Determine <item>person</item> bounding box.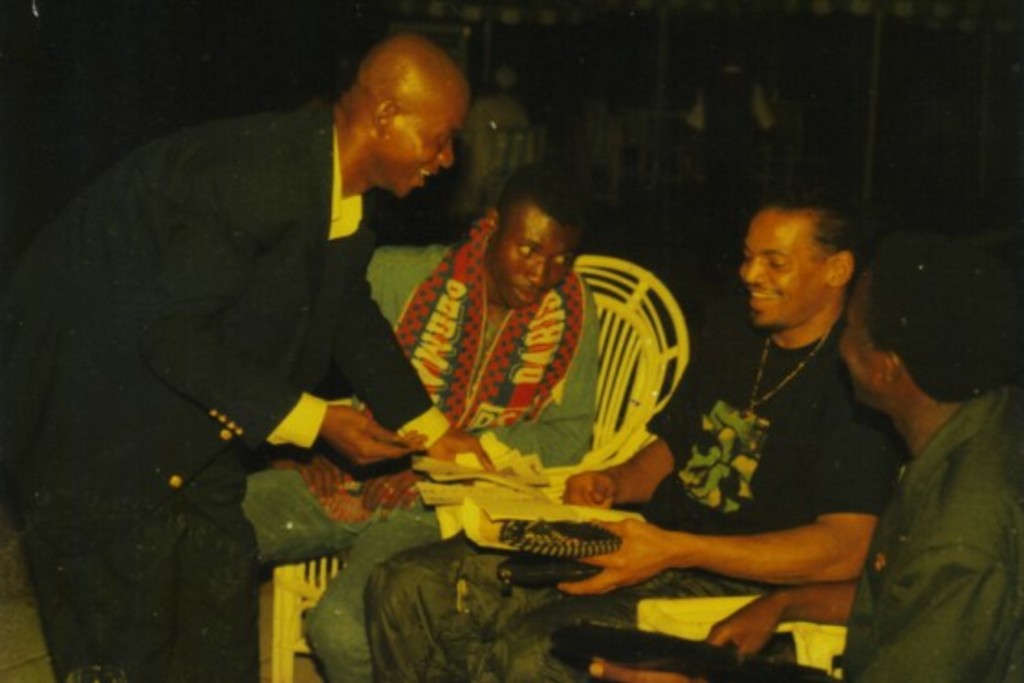
Determined: l=0, t=33, r=474, b=681.
